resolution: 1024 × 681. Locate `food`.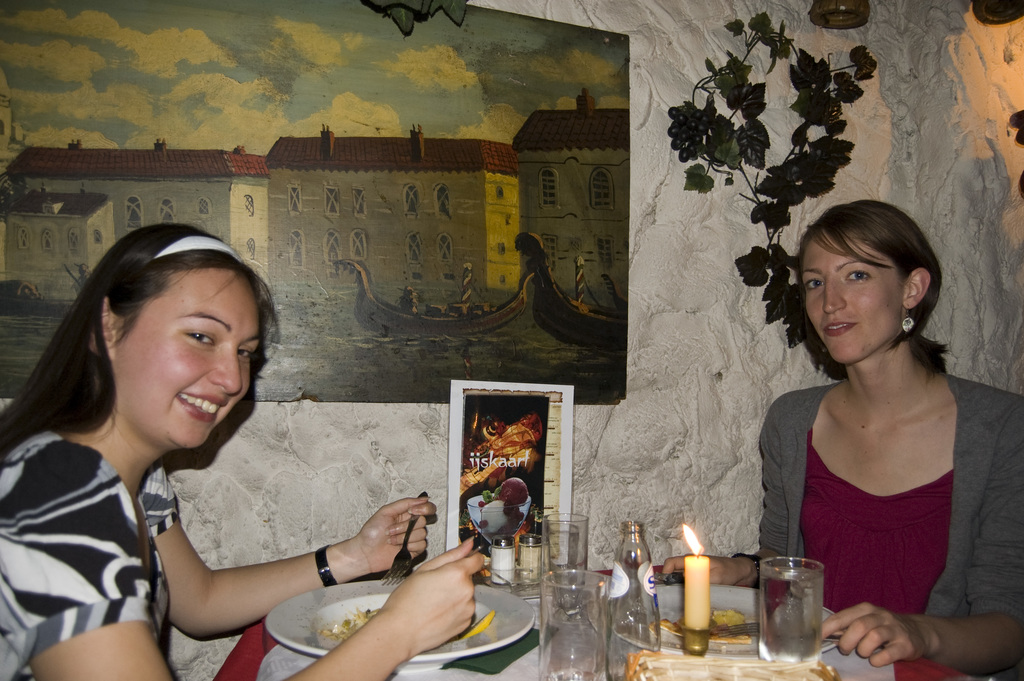
select_region(472, 479, 529, 536).
